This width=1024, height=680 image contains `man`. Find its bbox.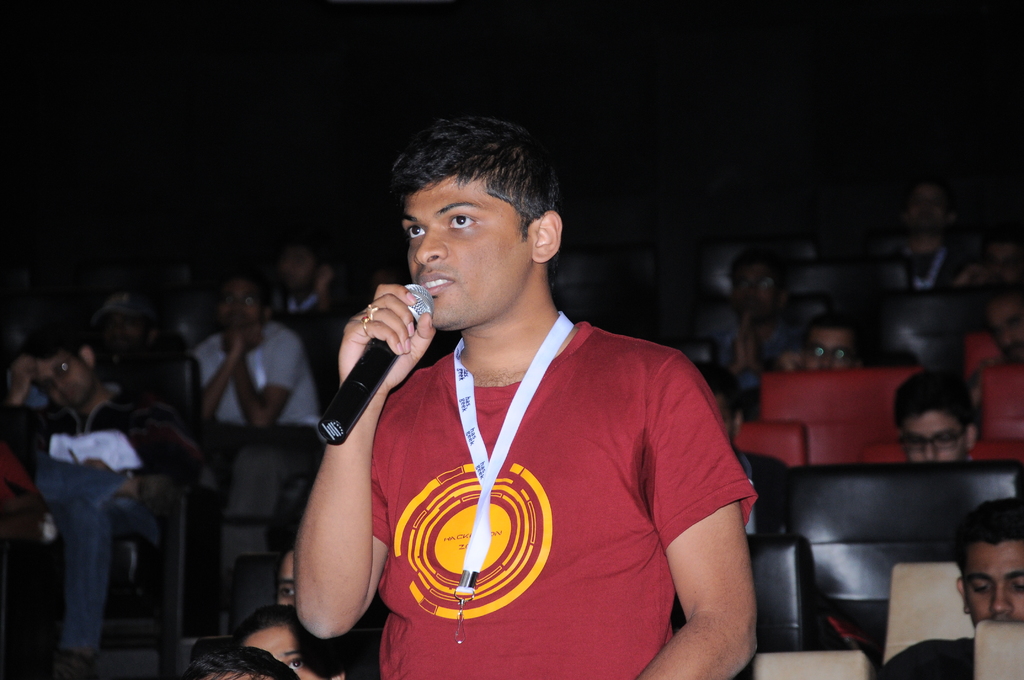
(977, 286, 1023, 382).
